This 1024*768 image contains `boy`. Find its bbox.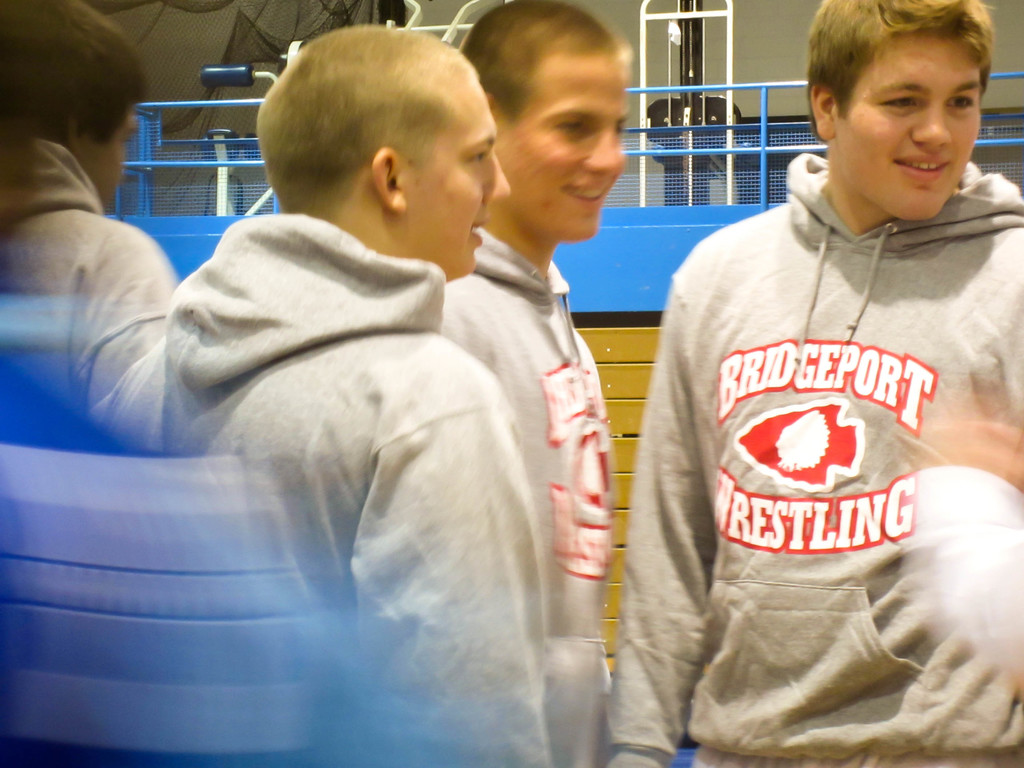
bbox=[434, 0, 631, 767].
